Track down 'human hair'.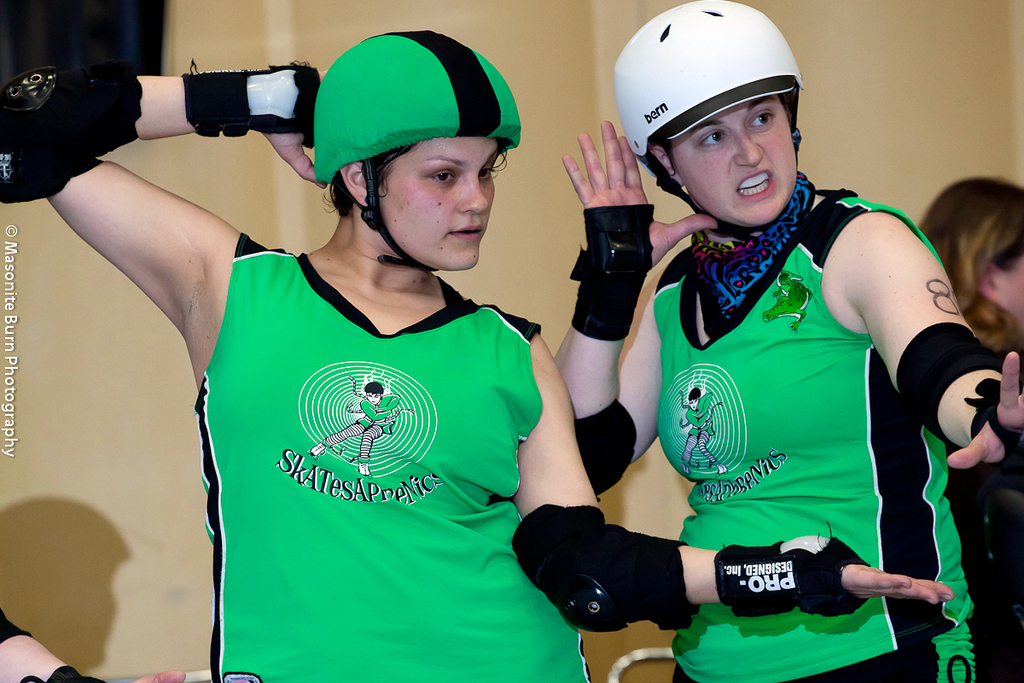
Tracked to region(327, 147, 517, 216).
